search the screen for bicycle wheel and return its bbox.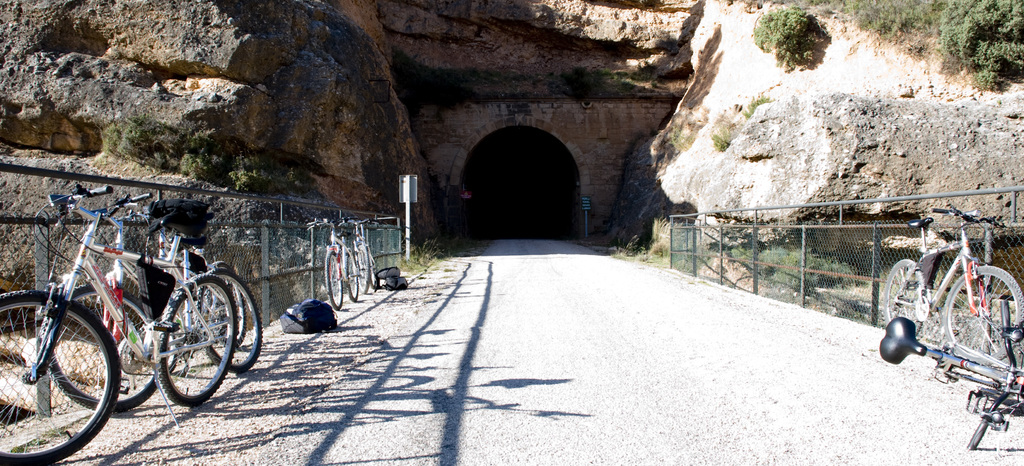
Found: l=39, t=297, r=161, b=413.
